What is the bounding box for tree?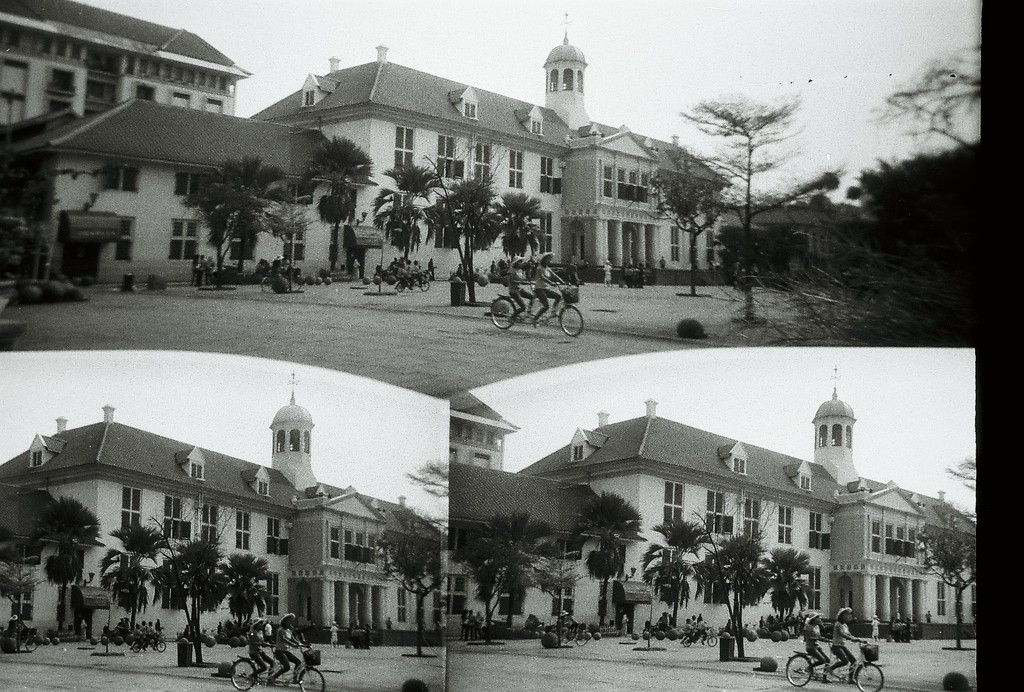
<region>477, 514, 556, 632</region>.
